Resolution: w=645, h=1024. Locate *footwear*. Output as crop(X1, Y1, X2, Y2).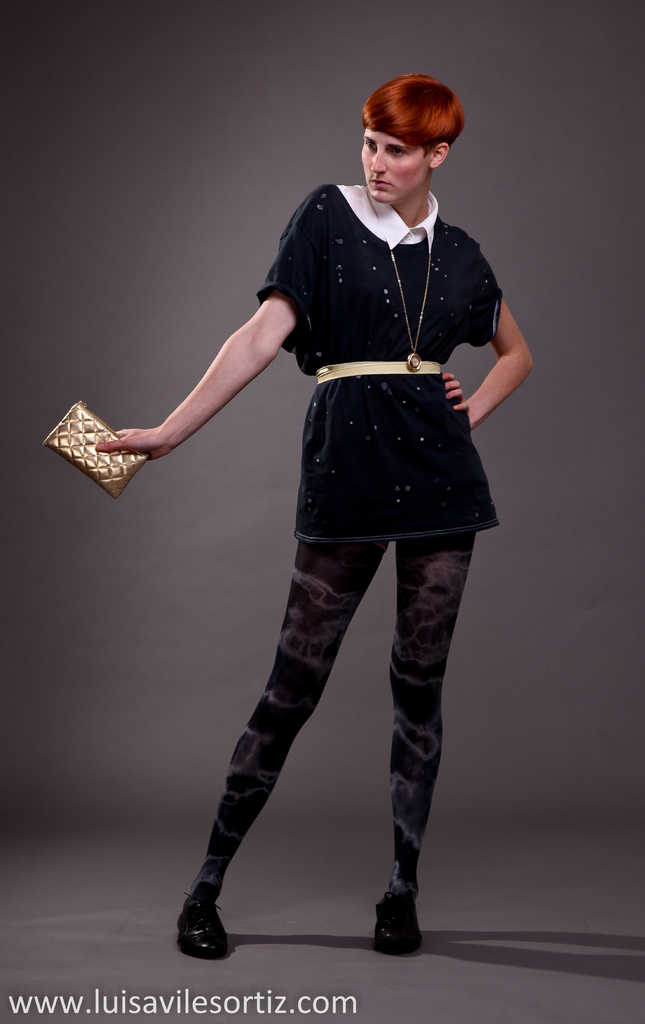
crop(368, 879, 428, 959).
